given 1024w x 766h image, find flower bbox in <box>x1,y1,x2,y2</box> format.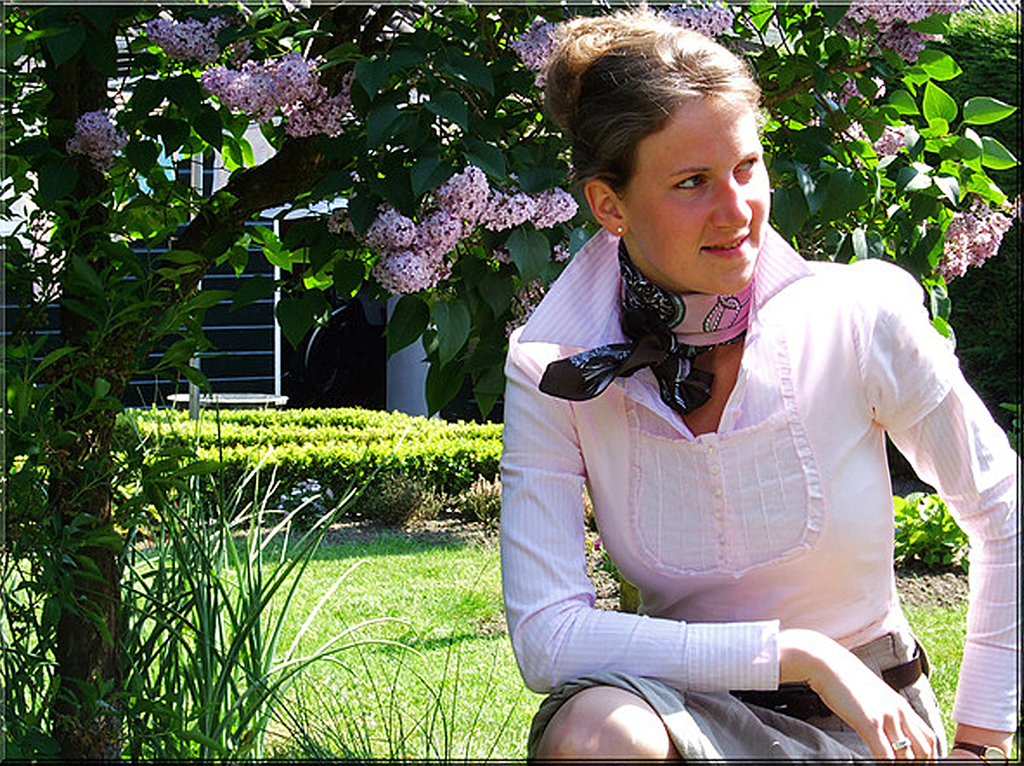
<box>367,207,417,252</box>.
